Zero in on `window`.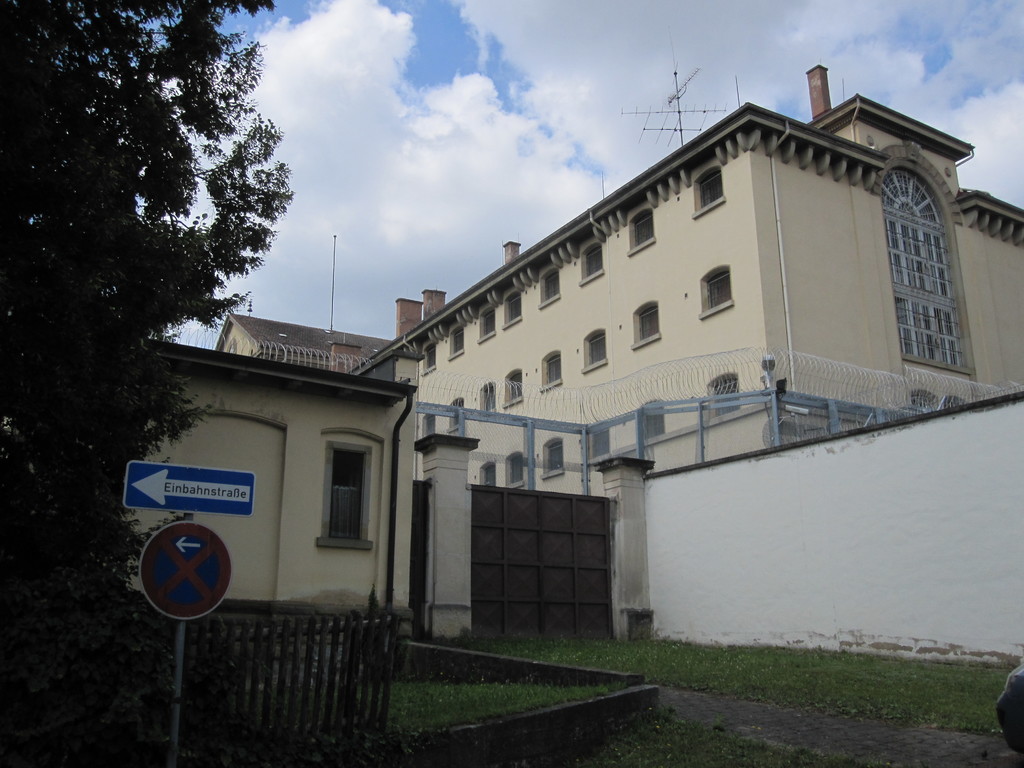
Zeroed in: left=538, top=265, right=557, bottom=310.
